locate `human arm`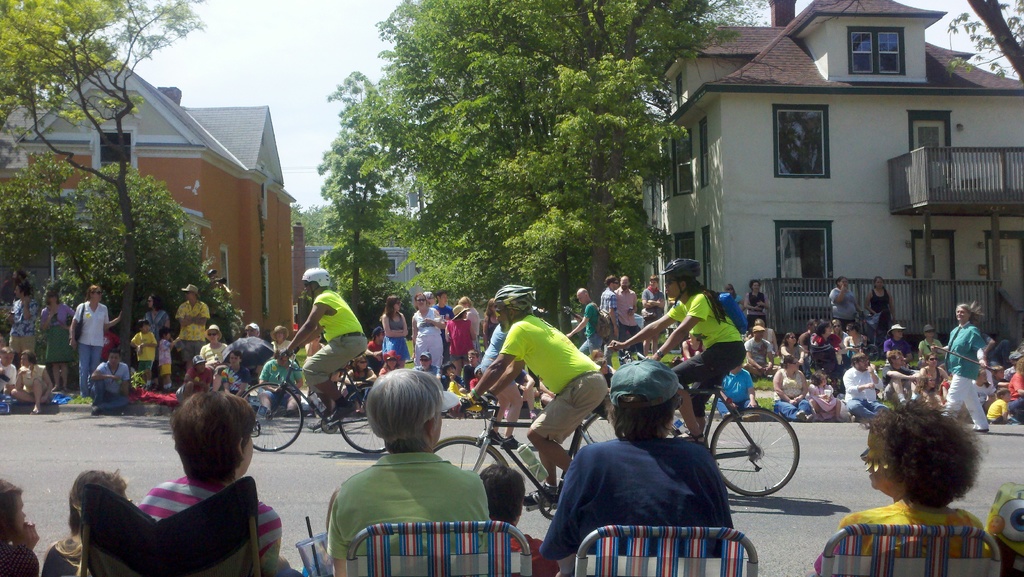
928, 343, 947, 356
